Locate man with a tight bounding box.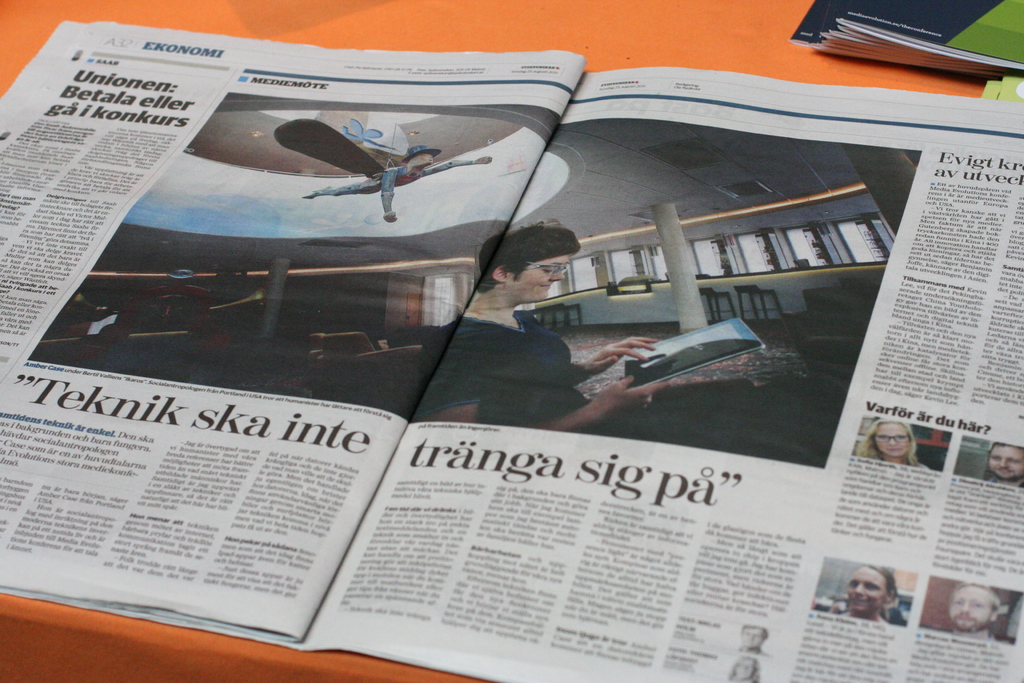
left=984, top=440, right=1023, bottom=488.
